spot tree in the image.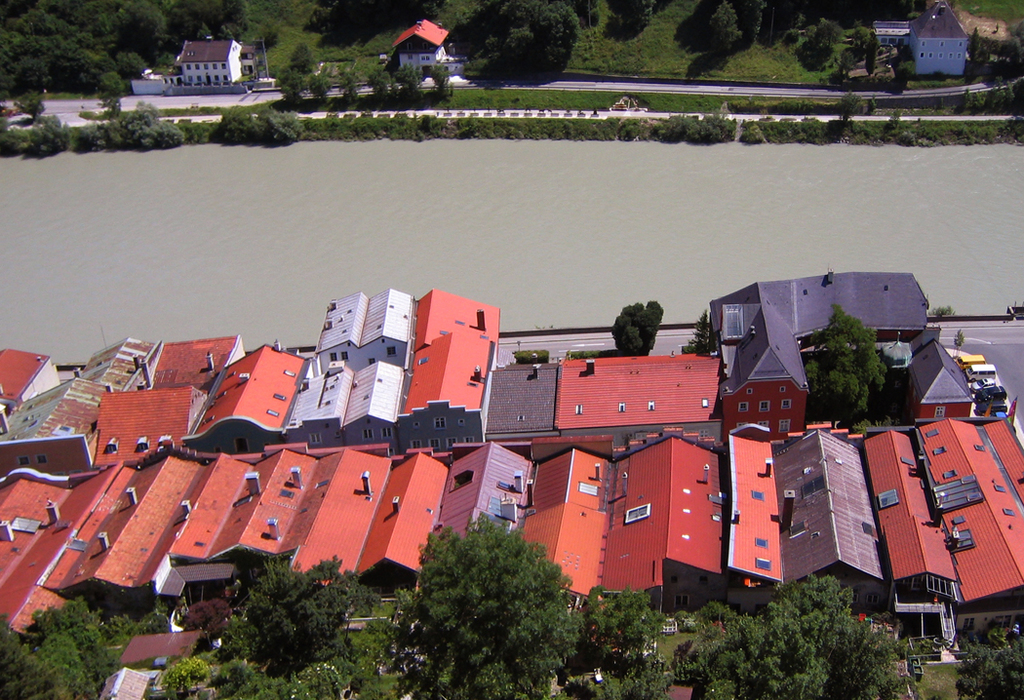
tree found at [x1=861, y1=28, x2=877, y2=73].
